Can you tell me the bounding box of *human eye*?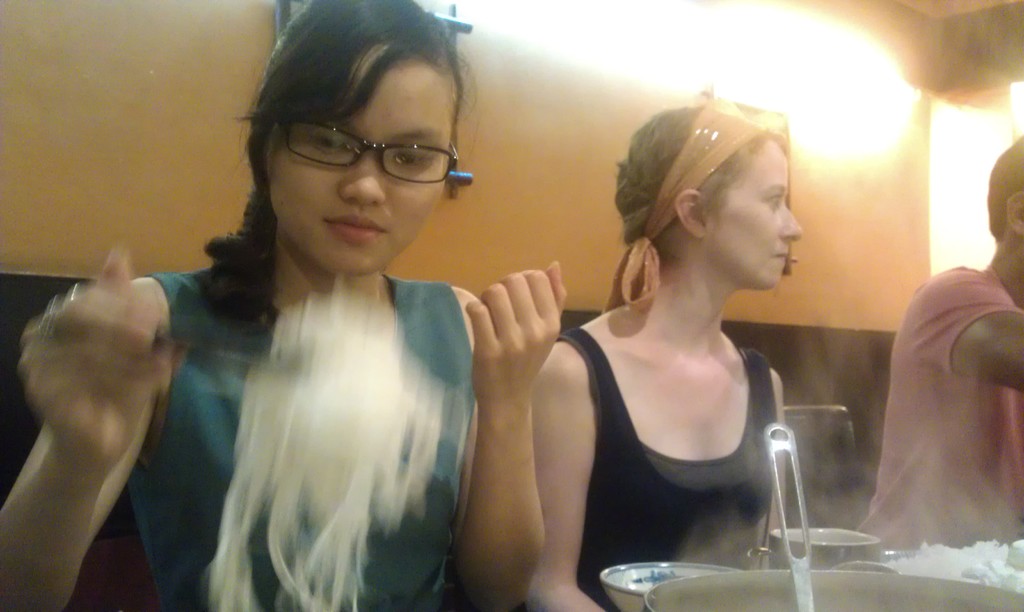
left=309, top=136, right=358, bottom=157.
